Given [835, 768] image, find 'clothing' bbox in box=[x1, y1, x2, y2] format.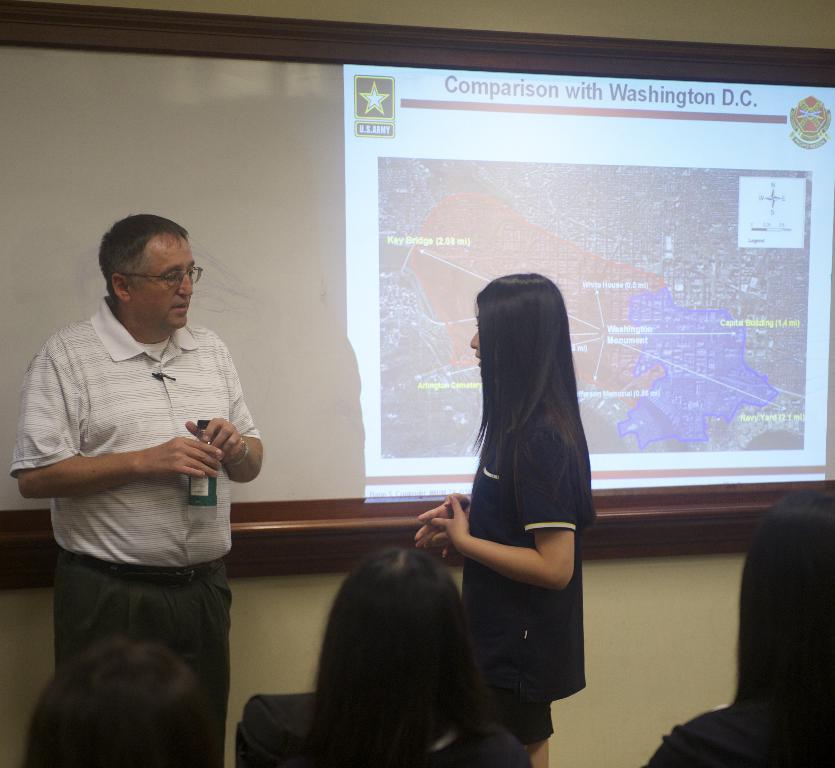
box=[7, 294, 260, 767].
